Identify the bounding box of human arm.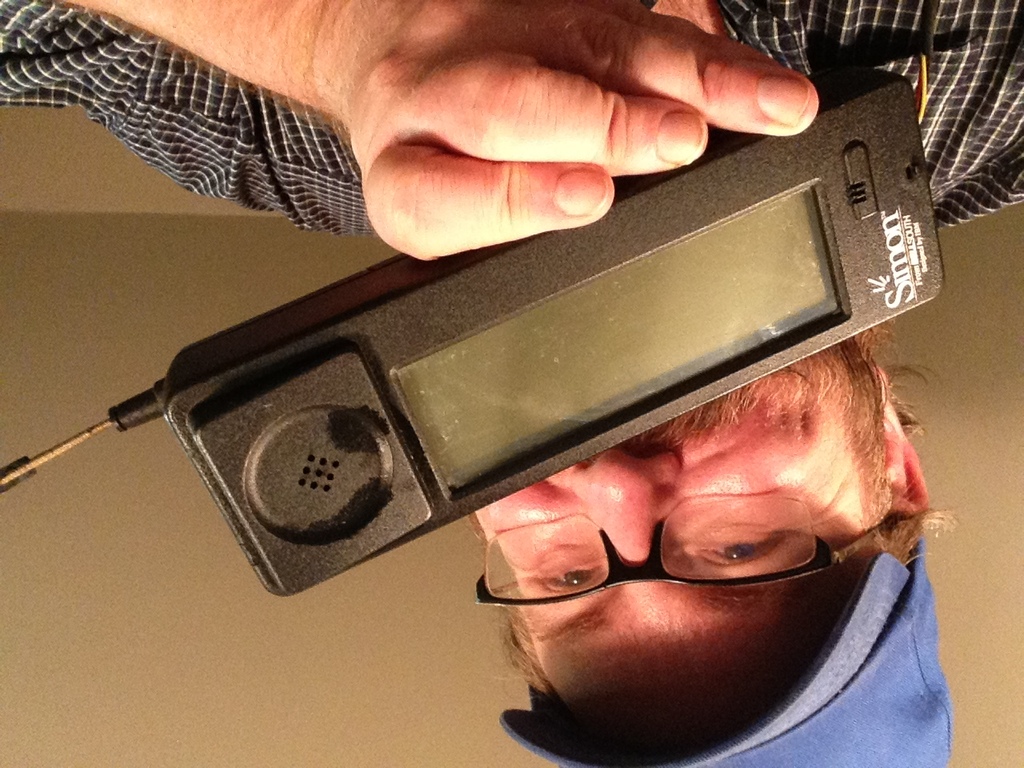
<region>138, 0, 815, 255</region>.
